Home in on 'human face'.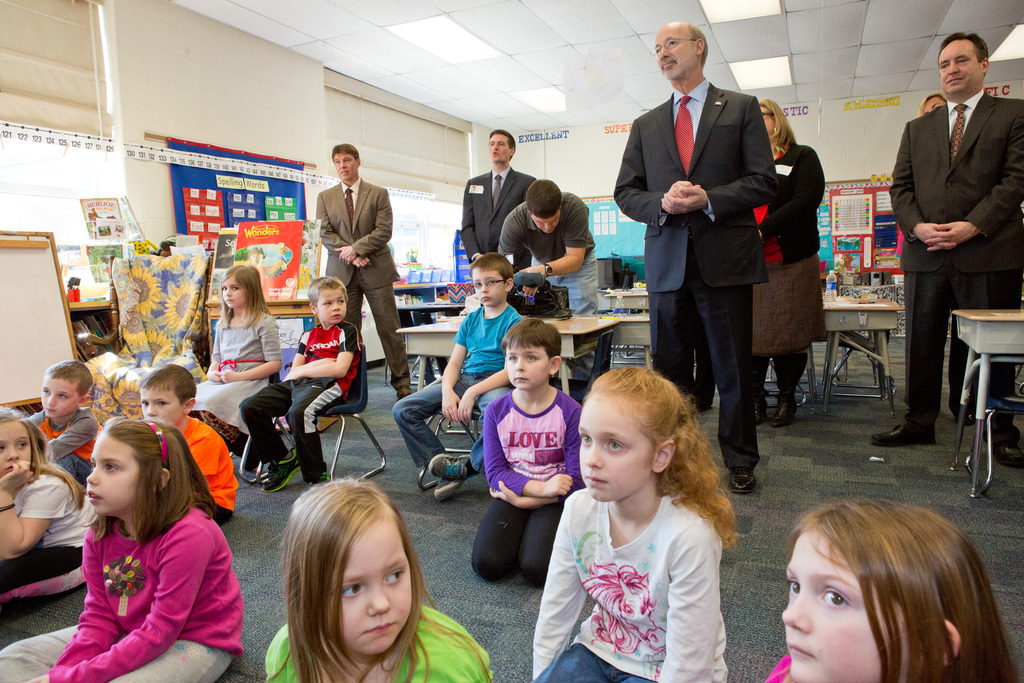
Homed in at [left=781, top=531, right=902, bottom=682].
